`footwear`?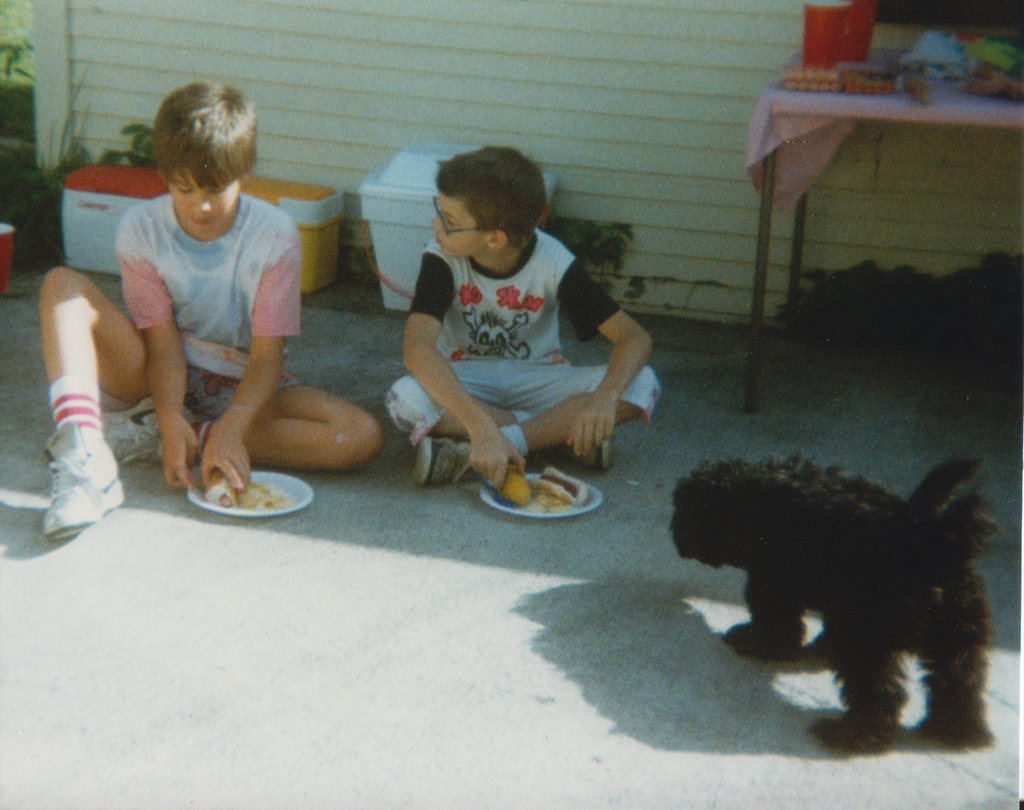
{"x1": 26, "y1": 399, "x2": 106, "y2": 558}
